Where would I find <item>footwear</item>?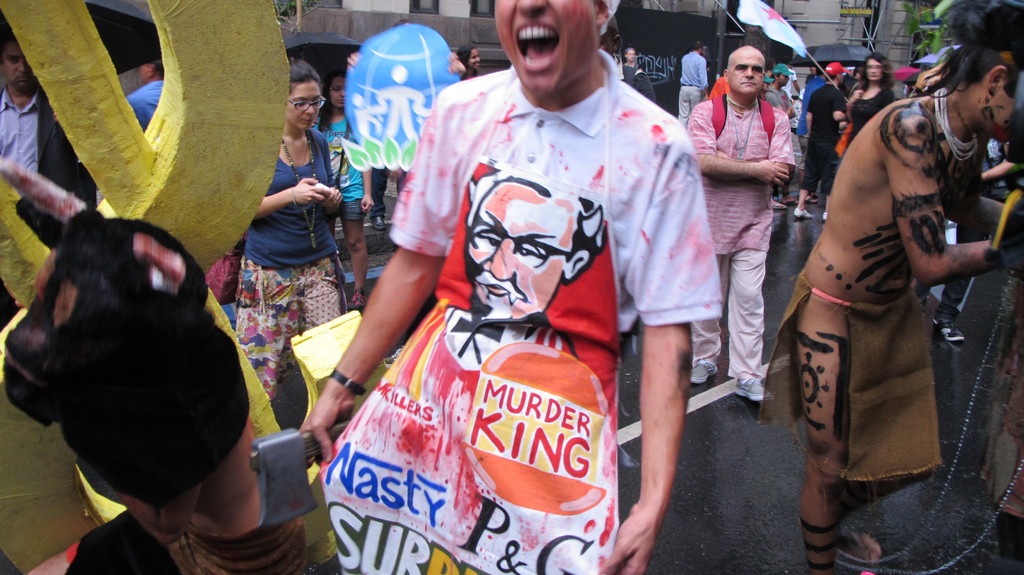
At 344:288:366:311.
